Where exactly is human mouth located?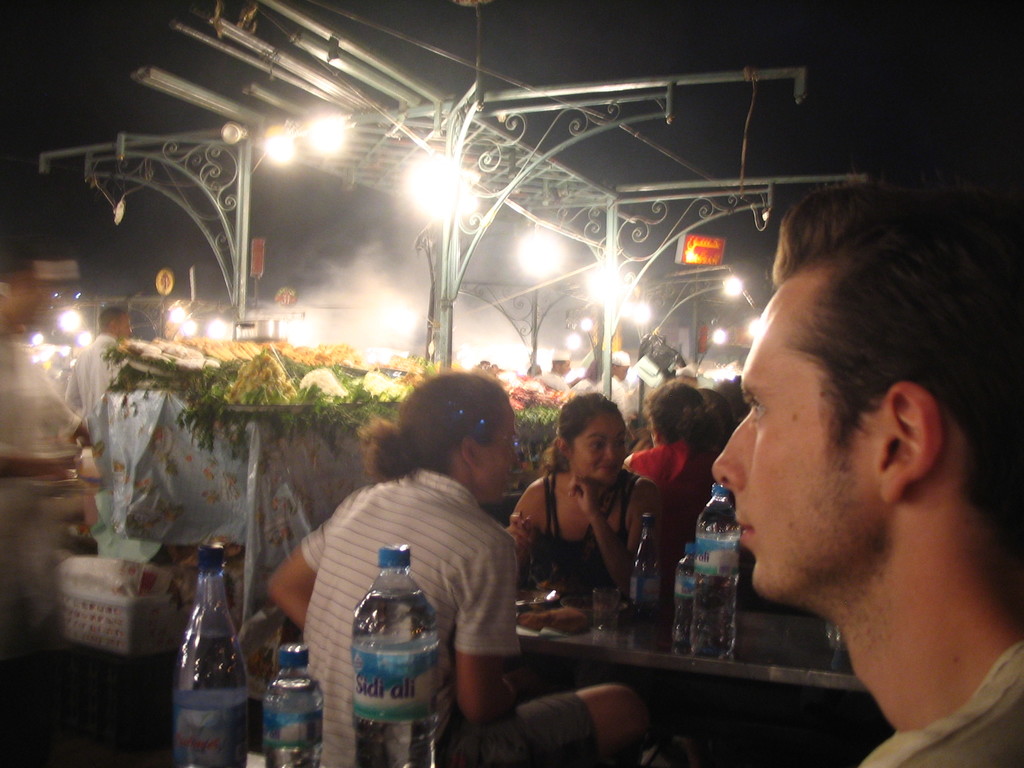
Its bounding box is (x1=596, y1=462, x2=621, y2=472).
